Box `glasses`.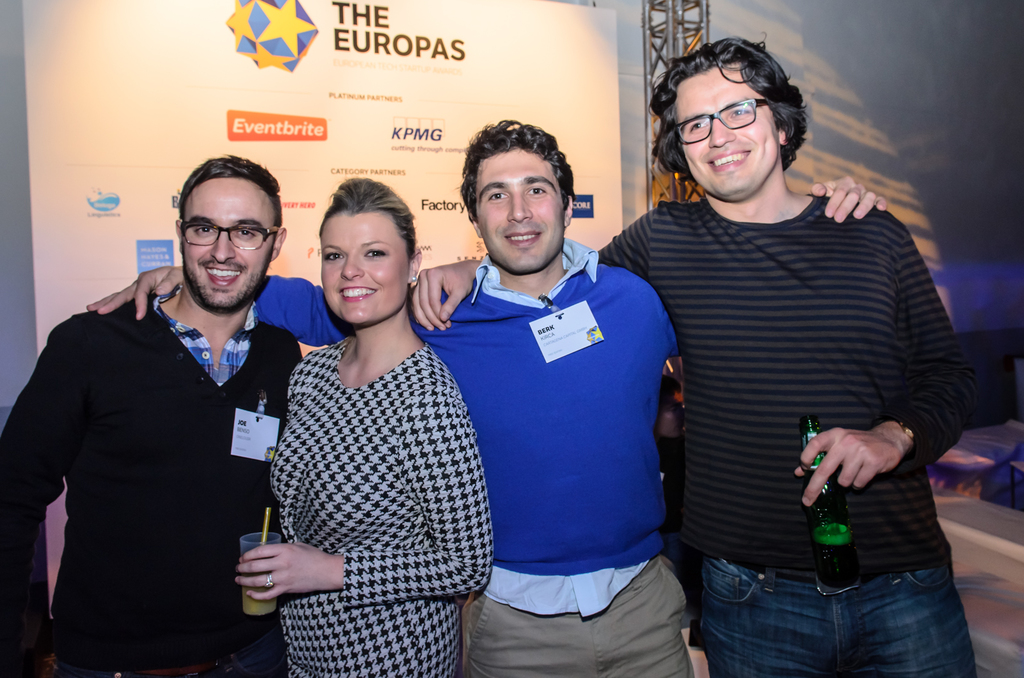
bbox=[168, 210, 279, 258].
